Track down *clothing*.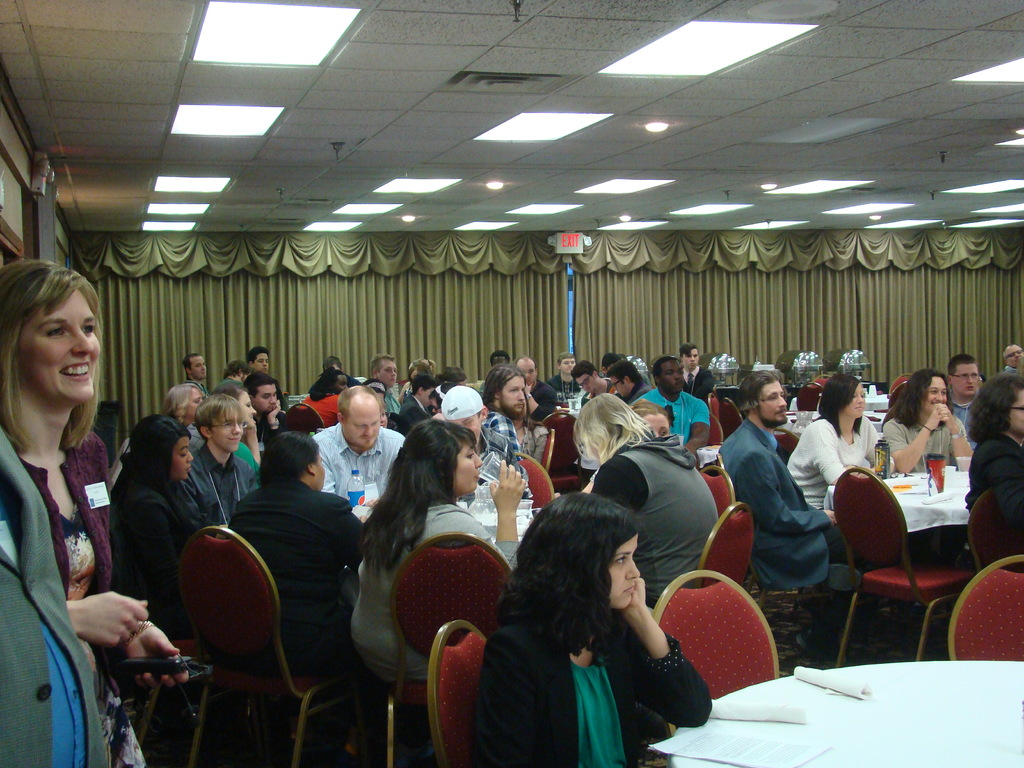
Tracked to BBox(0, 428, 129, 767).
